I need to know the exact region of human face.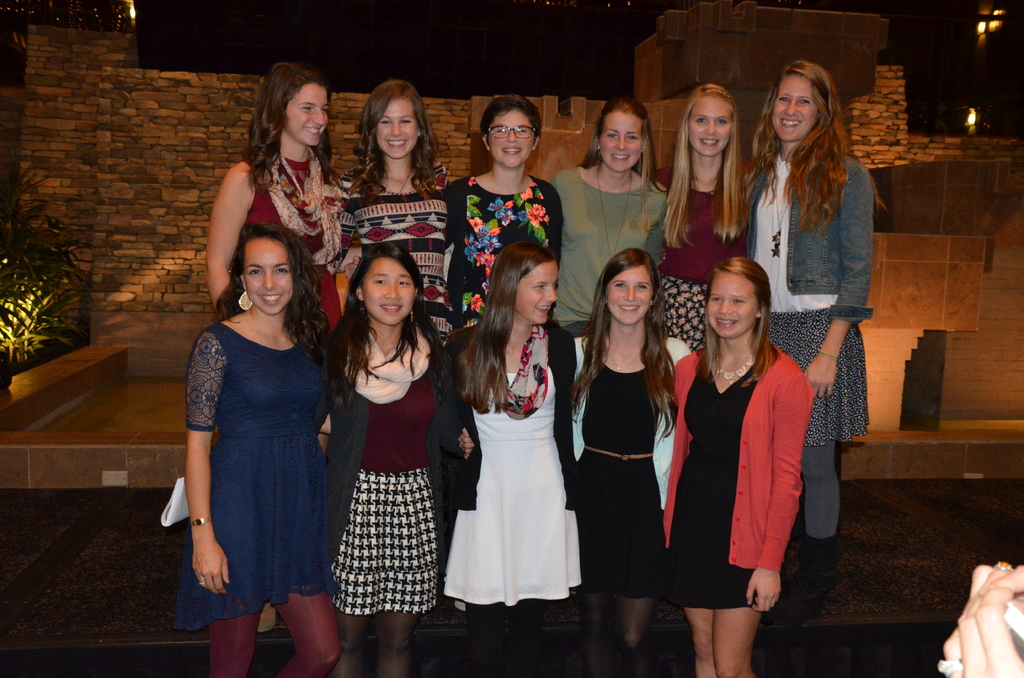
Region: box(772, 70, 826, 137).
